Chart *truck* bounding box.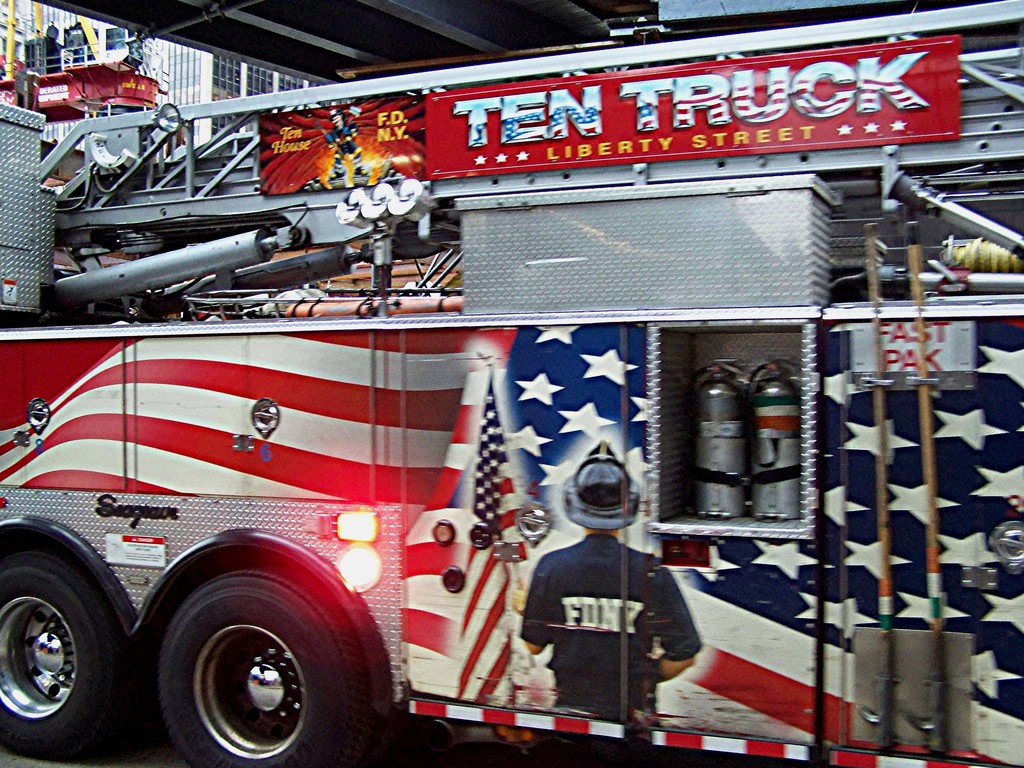
Charted: bbox=(0, 0, 1023, 767).
